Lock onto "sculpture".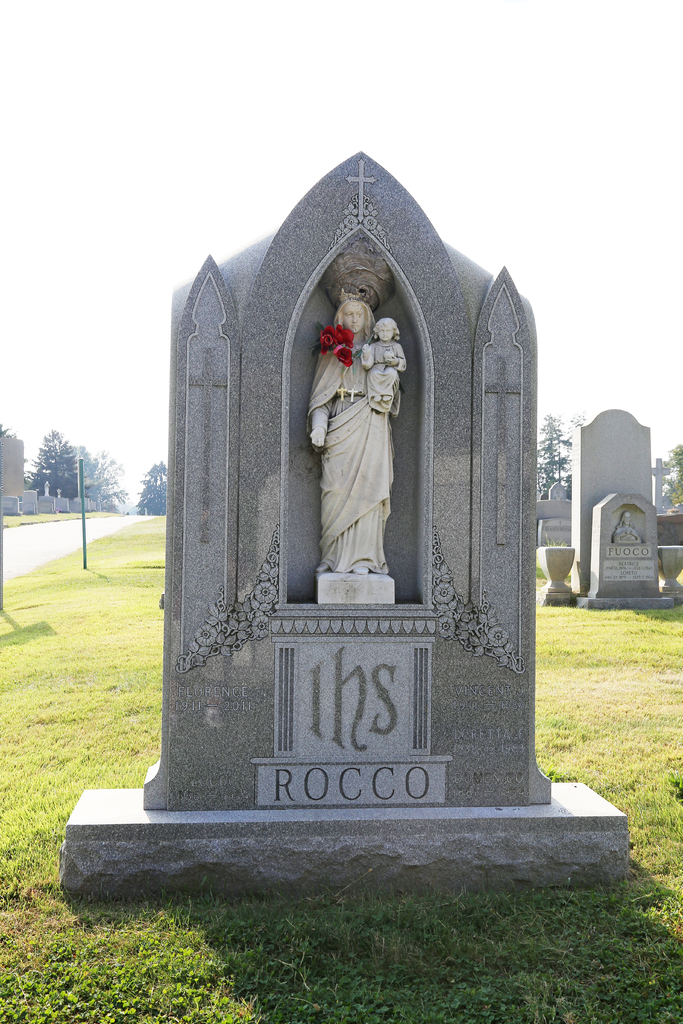
Locked: (267,240,429,621).
